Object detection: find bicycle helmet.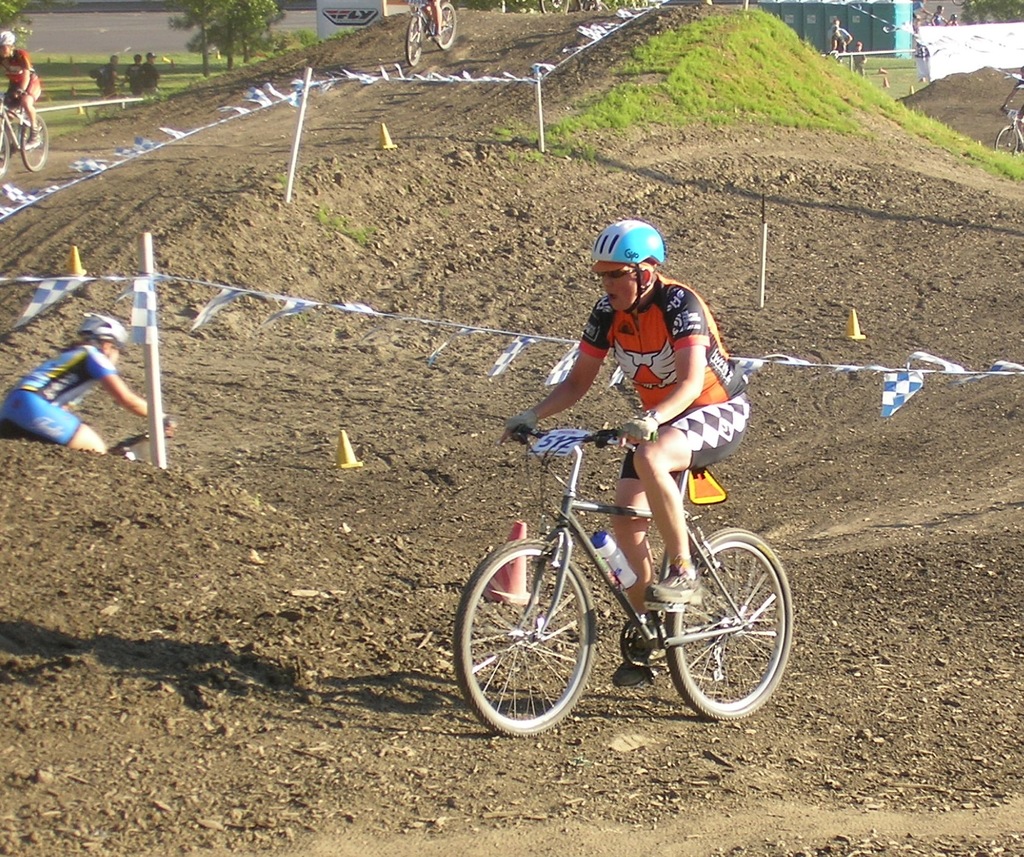
l=596, t=220, r=666, b=316.
